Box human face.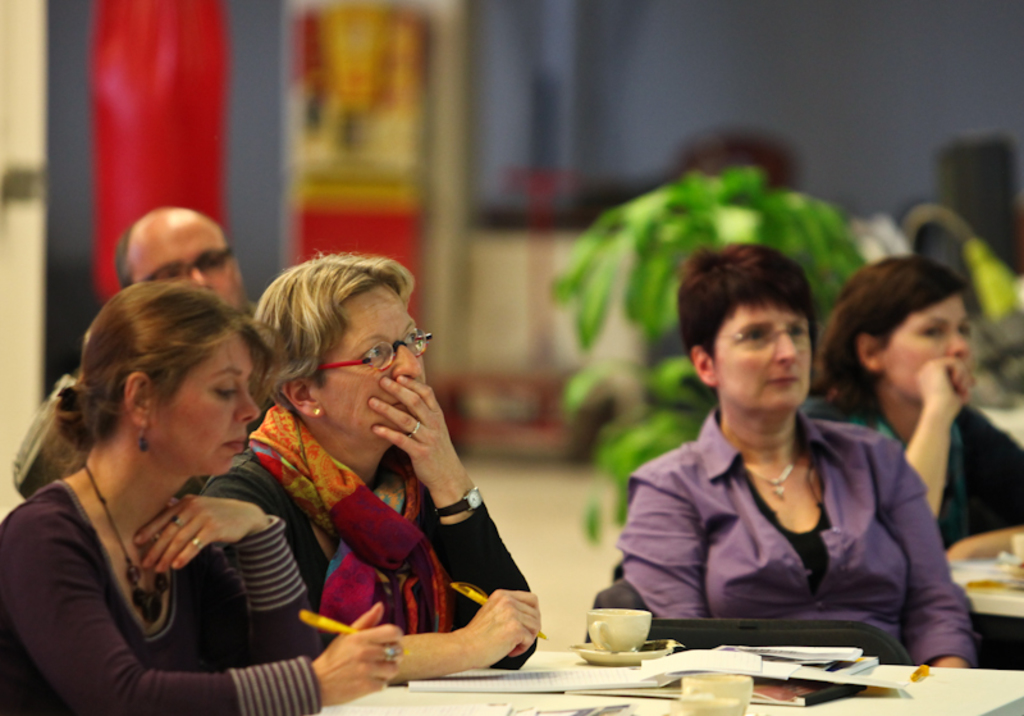
[718, 302, 809, 415].
